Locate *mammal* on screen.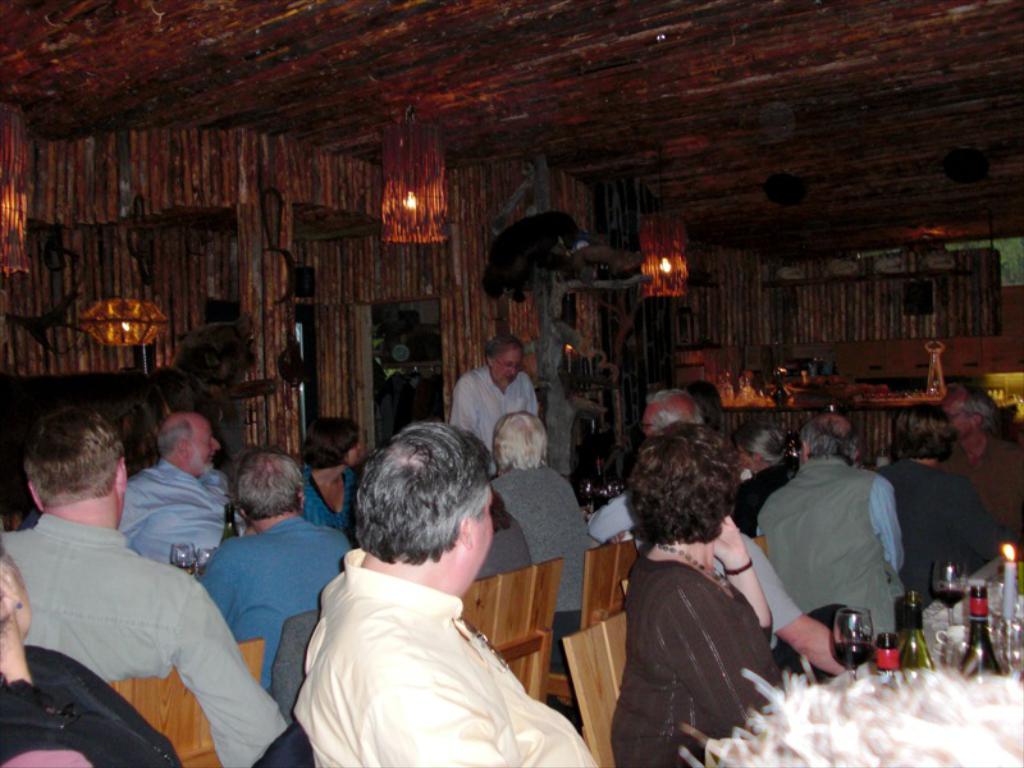
On screen at select_region(458, 424, 531, 584).
